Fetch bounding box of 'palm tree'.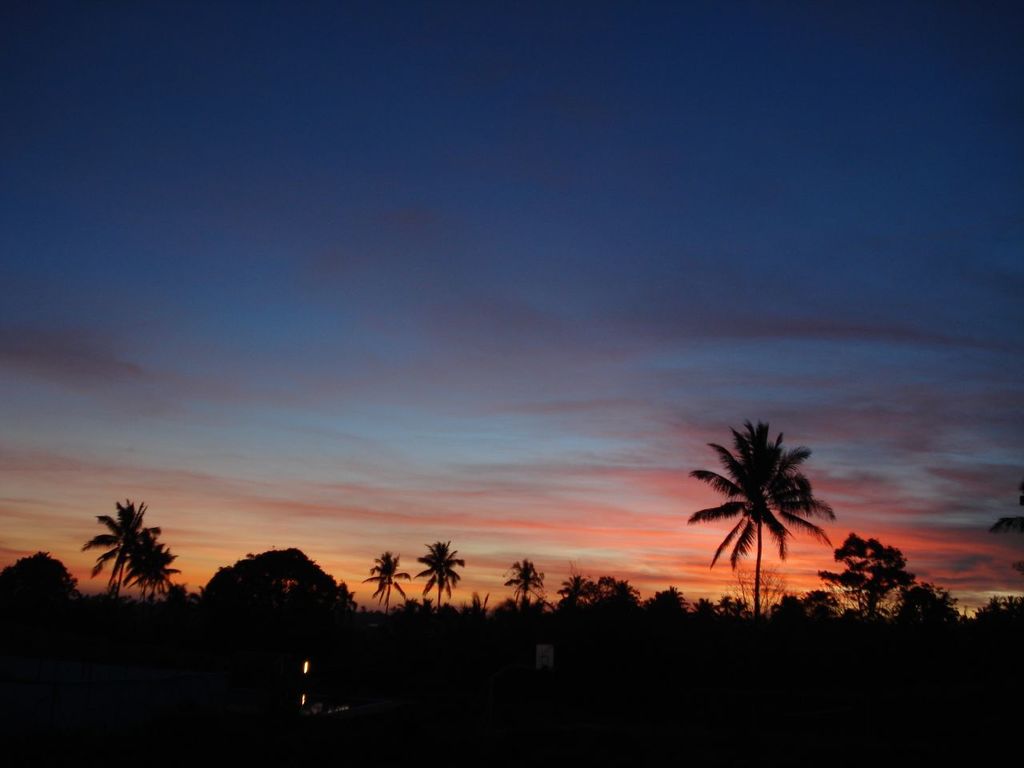
Bbox: region(678, 423, 834, 618).
